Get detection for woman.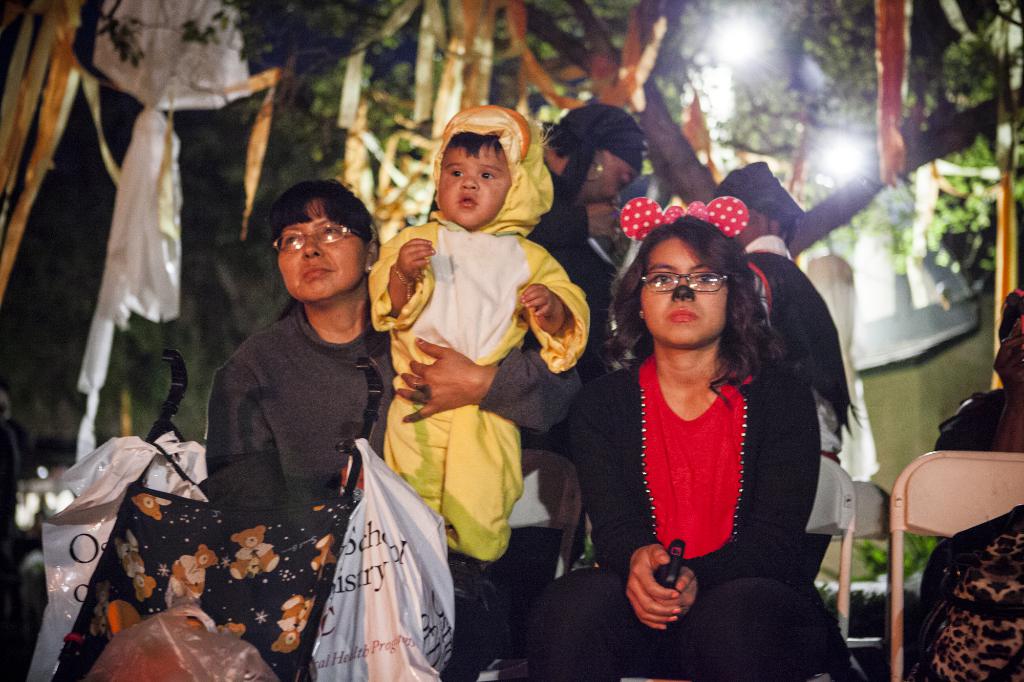
Detection: bbox=(200, 182, 579, 681).
